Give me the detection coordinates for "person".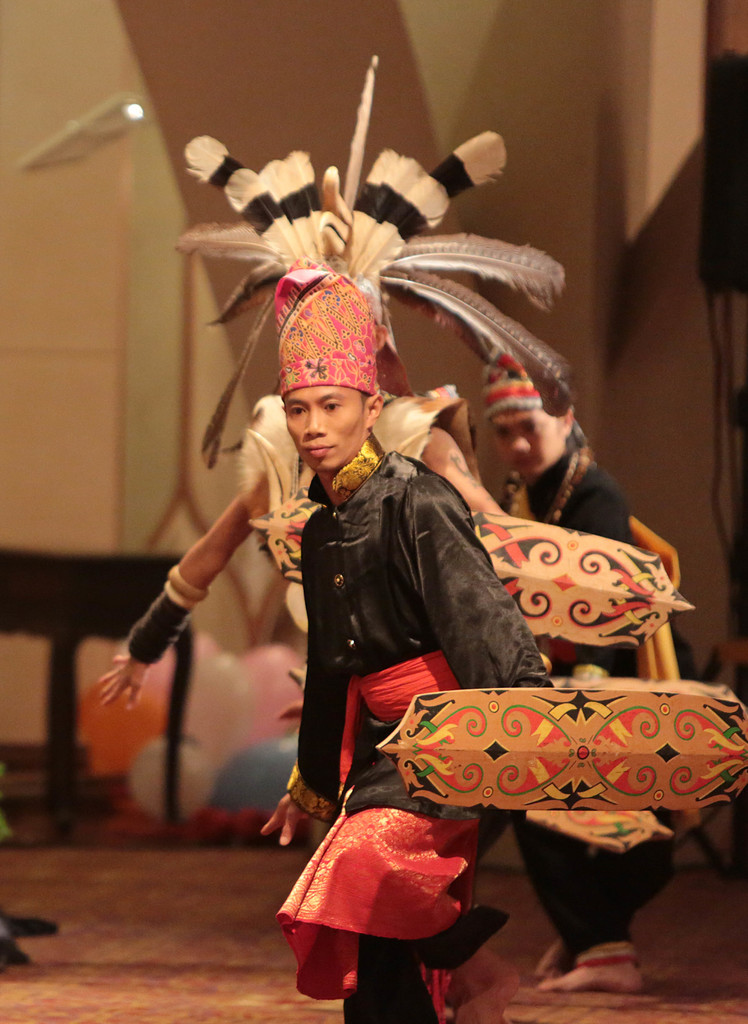
[170,236,612,955].
